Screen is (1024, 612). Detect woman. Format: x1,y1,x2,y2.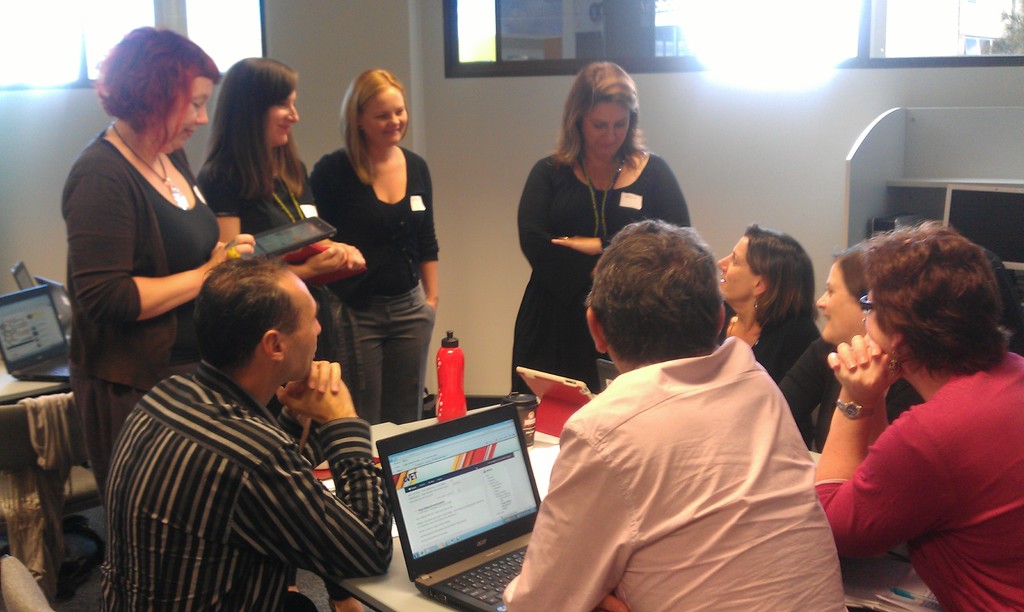
509,58,692,399.
